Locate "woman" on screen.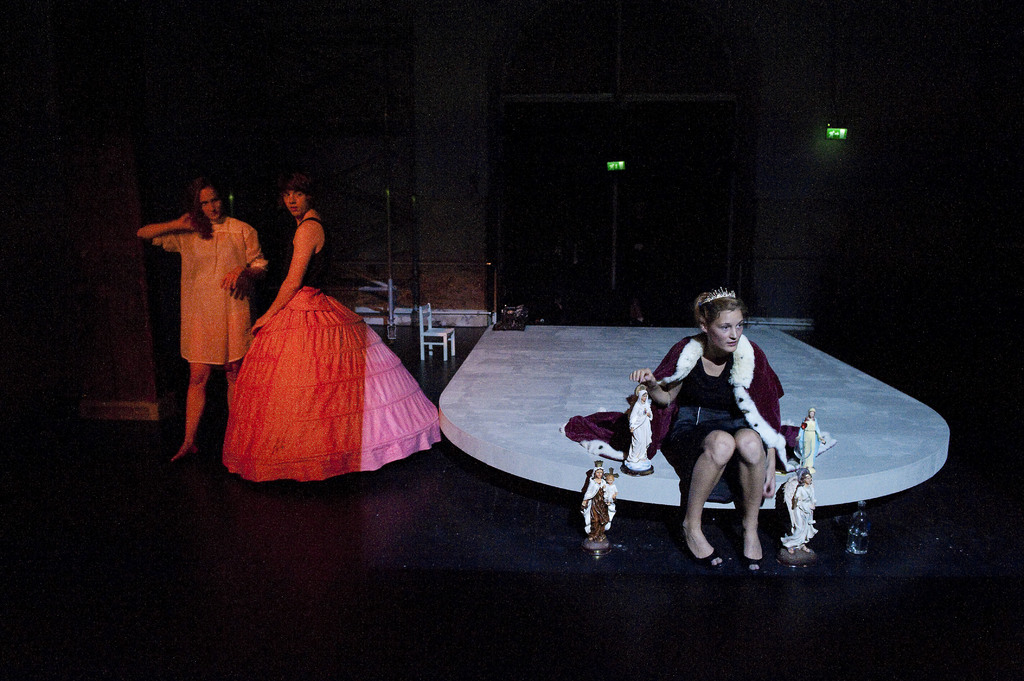
On screen at bbox=[136, 172, 266, 462].
